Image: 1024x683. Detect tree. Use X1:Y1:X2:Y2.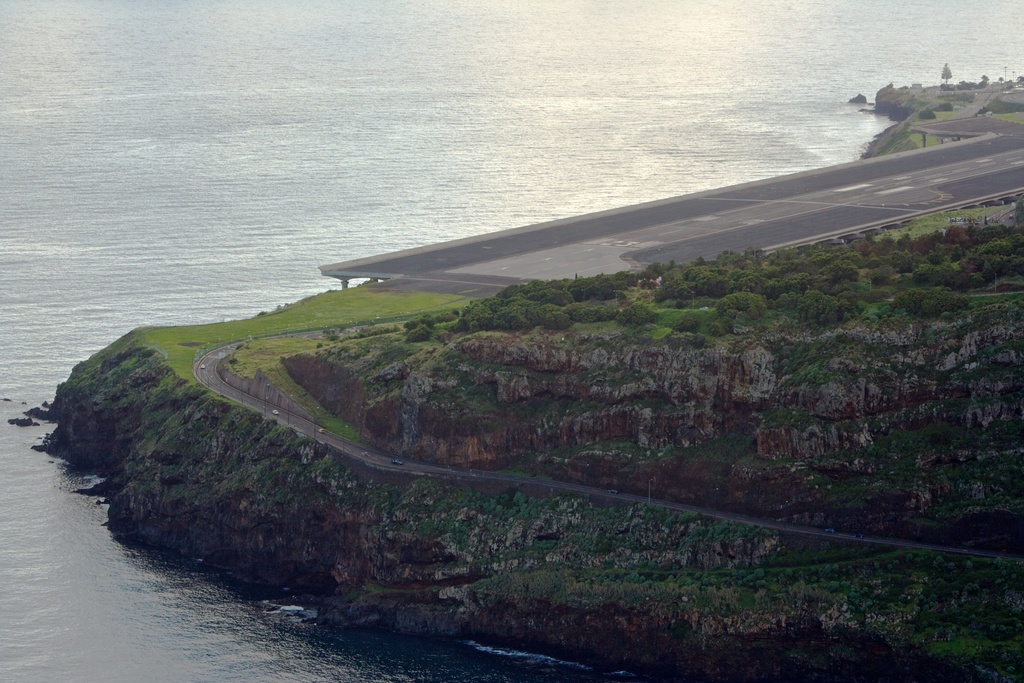
675:514:695:523.
